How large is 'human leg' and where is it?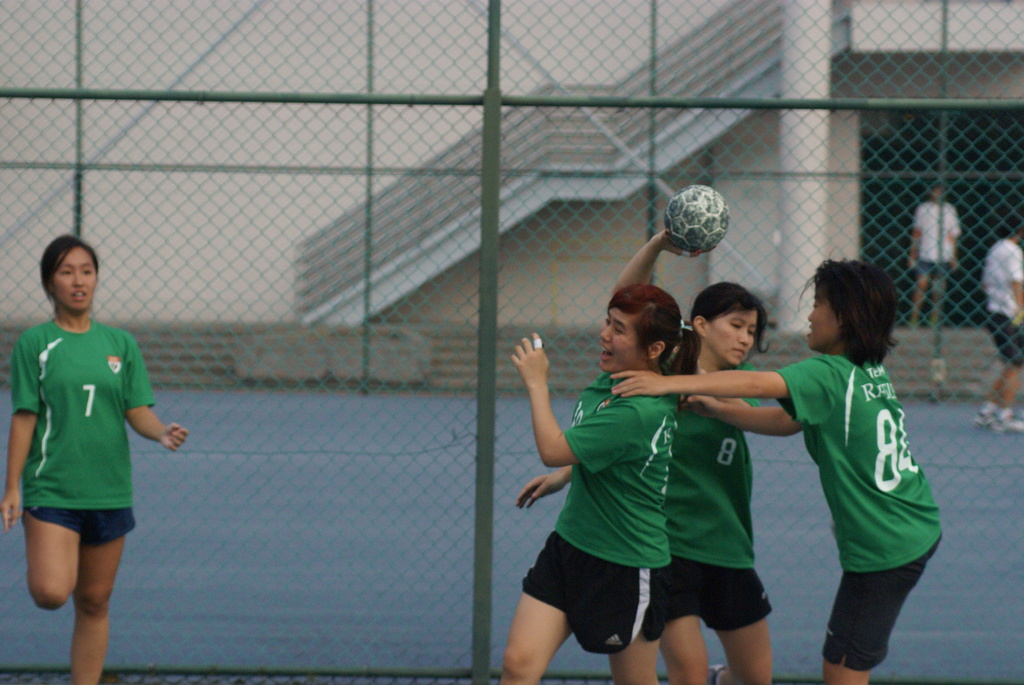
Bounding box: {"x1": 703, "y1": 565, "x2": 774, "y2": 684}.
